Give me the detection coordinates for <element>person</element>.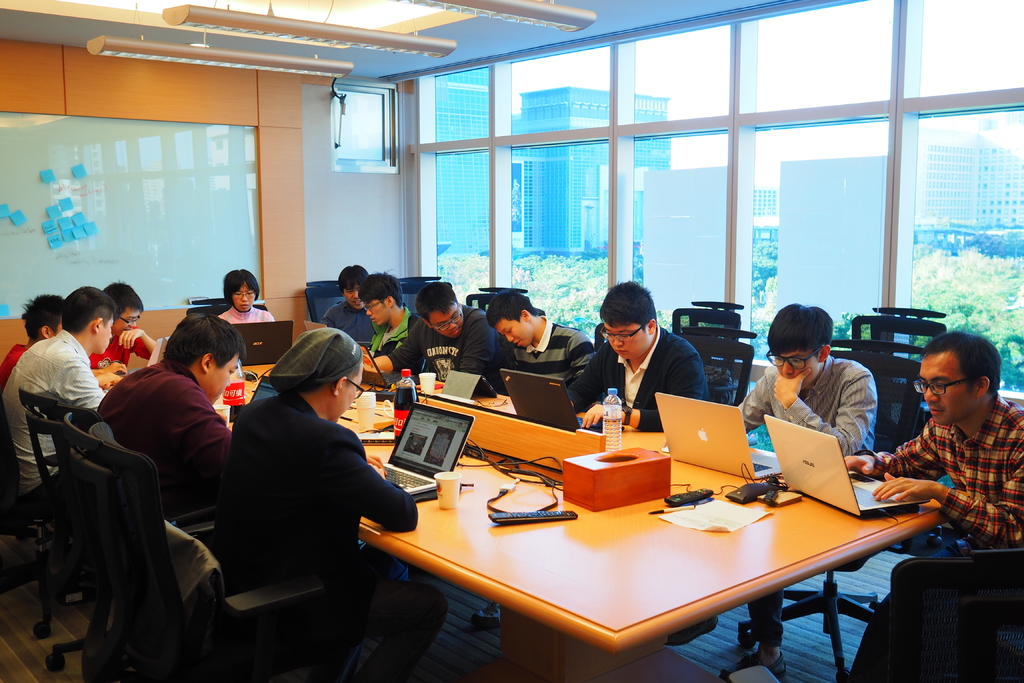
(224, 267, 276, 322).
